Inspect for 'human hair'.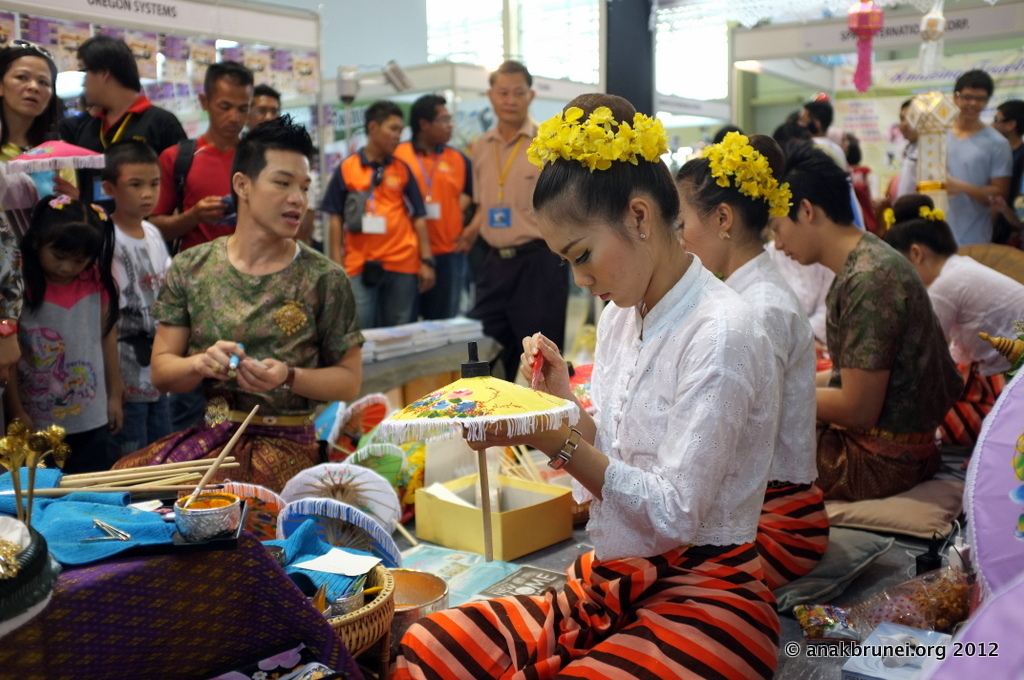
Inspection: BBox(525, 90, 684, 240).
